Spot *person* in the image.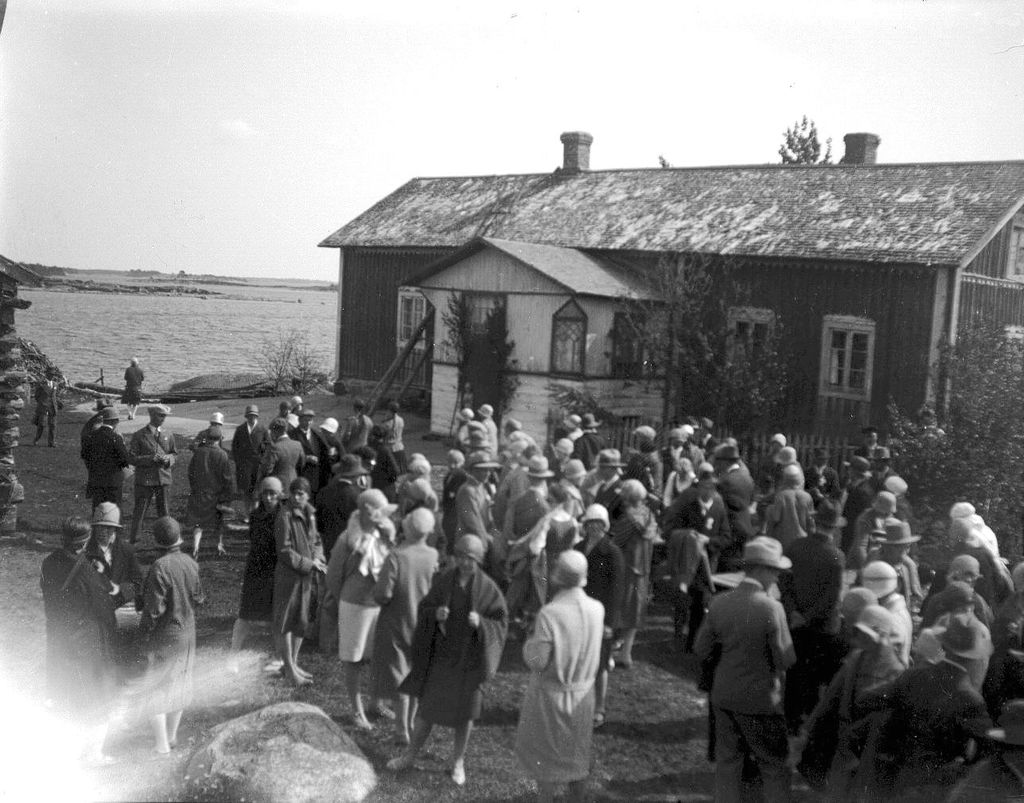
*person* found at <bbox>29, 376, 60, 441</bbox>.
